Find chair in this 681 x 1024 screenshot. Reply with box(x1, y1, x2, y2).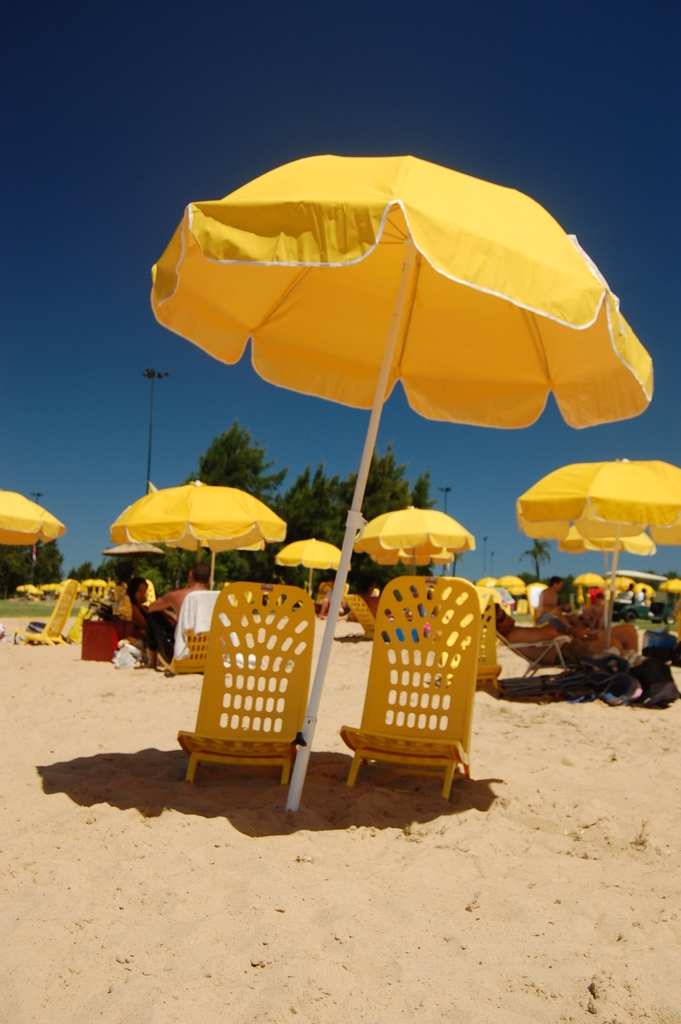
box(17, 579, 79, 646).
